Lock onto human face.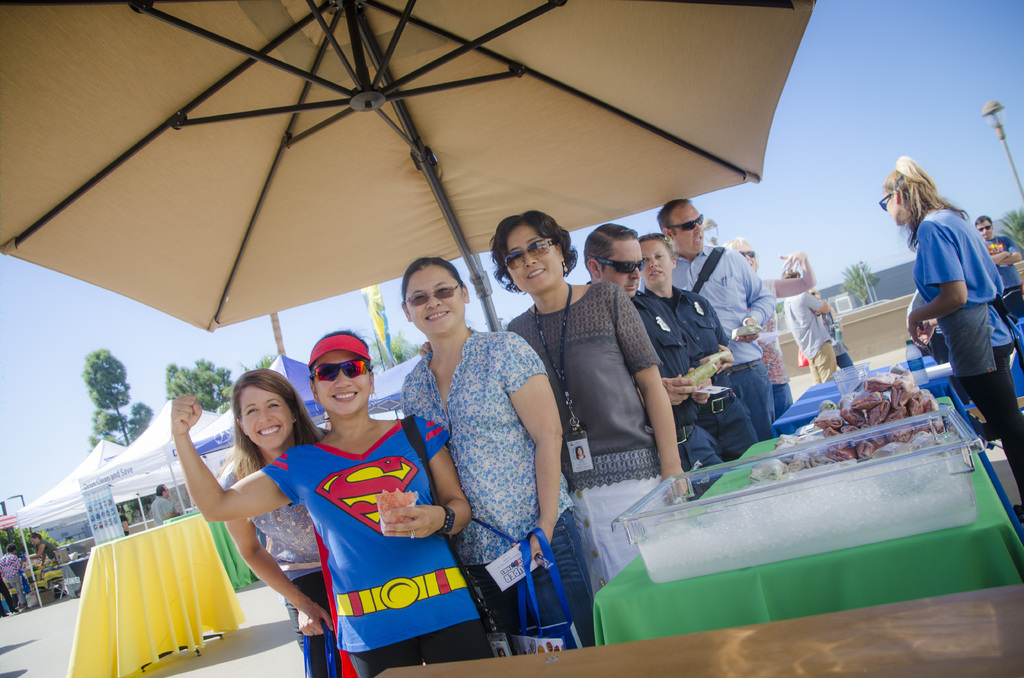
Locked: pyautogui.locateOnScreen(740, 246, 752, 266).
